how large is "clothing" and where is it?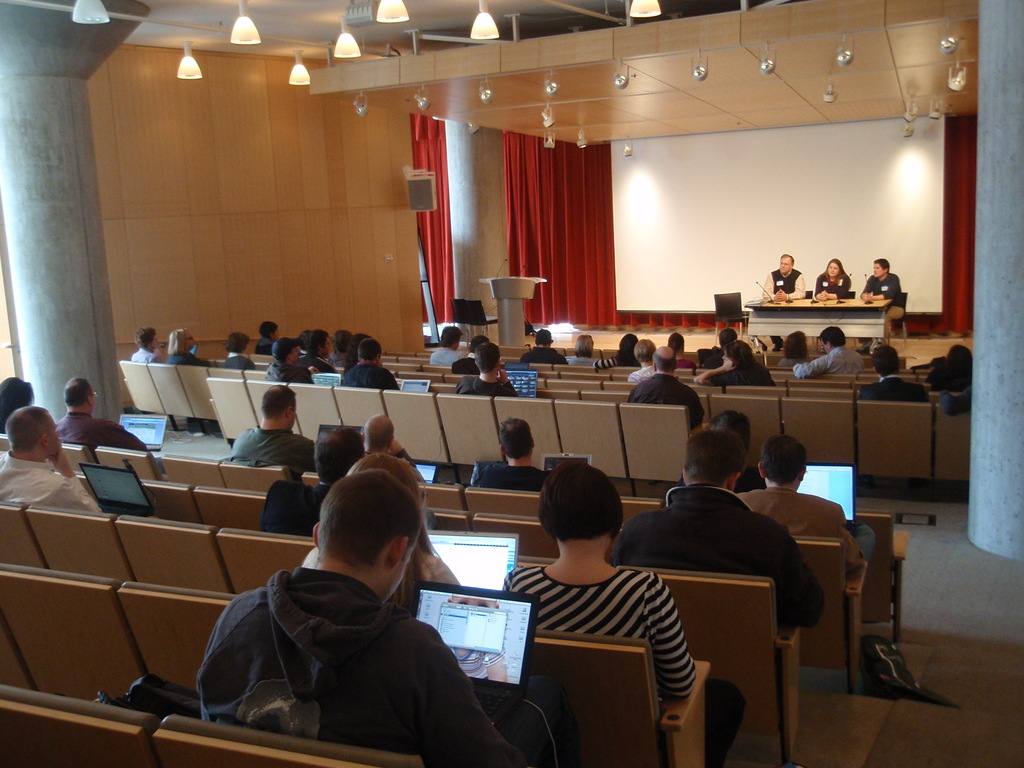
Bounding box: detection(454, 371, 506, 394).
